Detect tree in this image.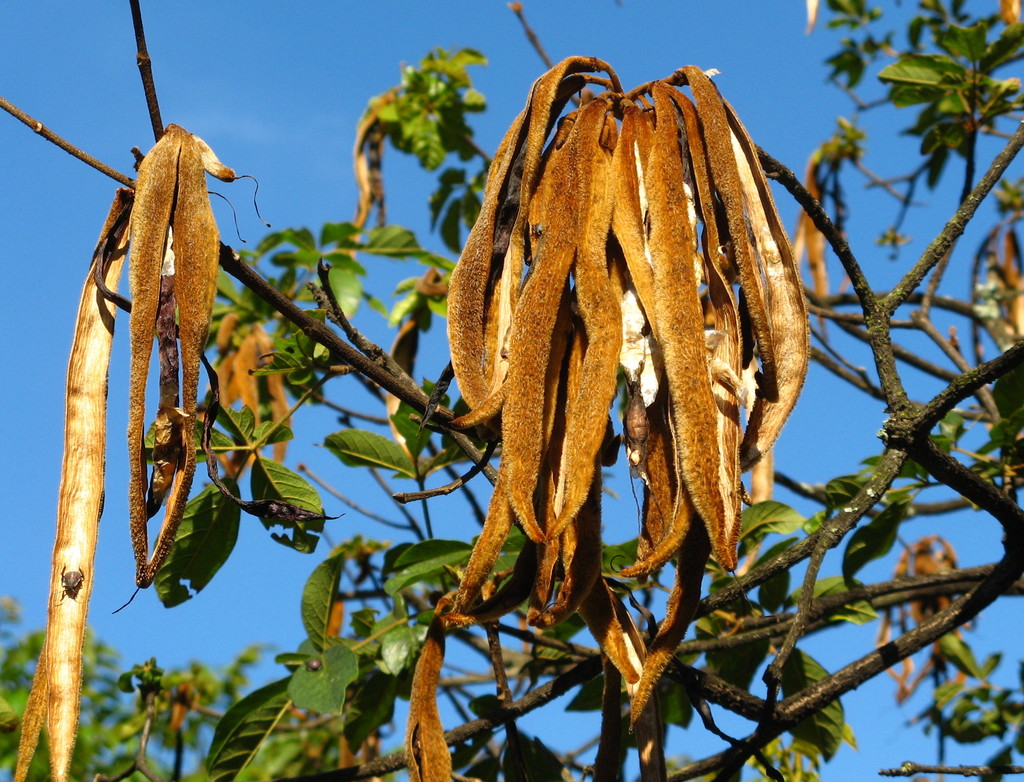
Detection: 2:0:1023:781.
